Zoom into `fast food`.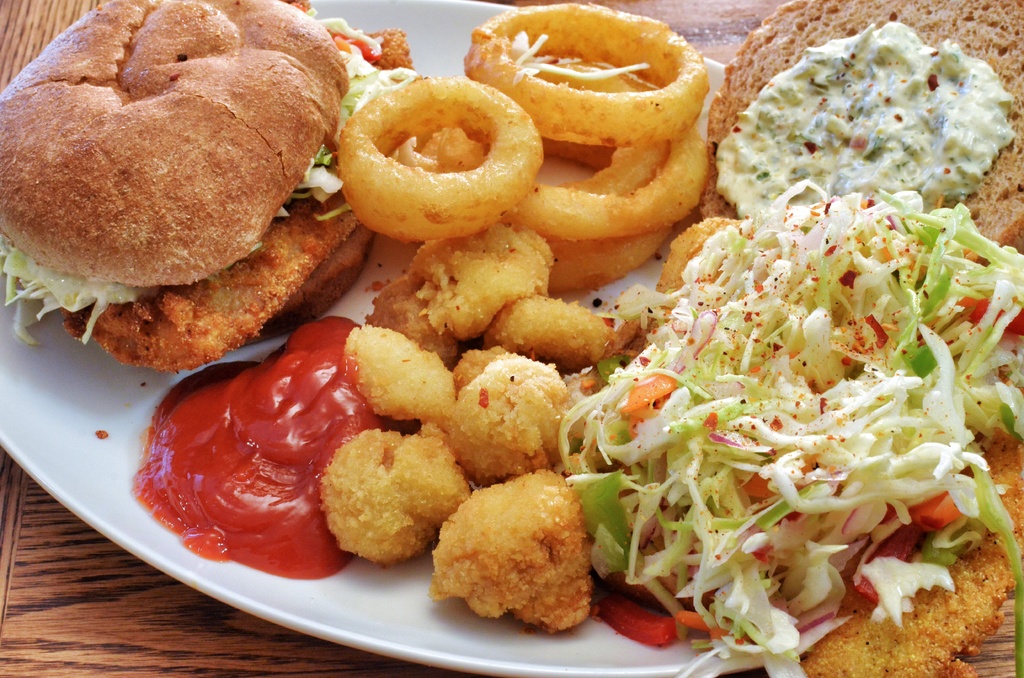
Zoom target: left=308, top=417, right=469, bottom=570.
